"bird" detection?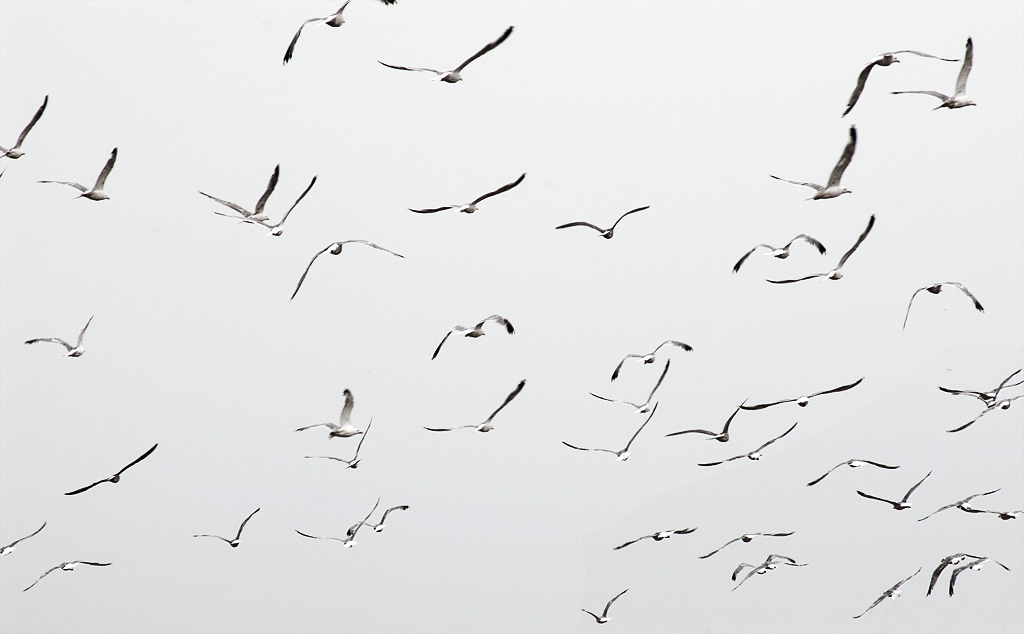
bbox=(35, 146, 118, 202)
